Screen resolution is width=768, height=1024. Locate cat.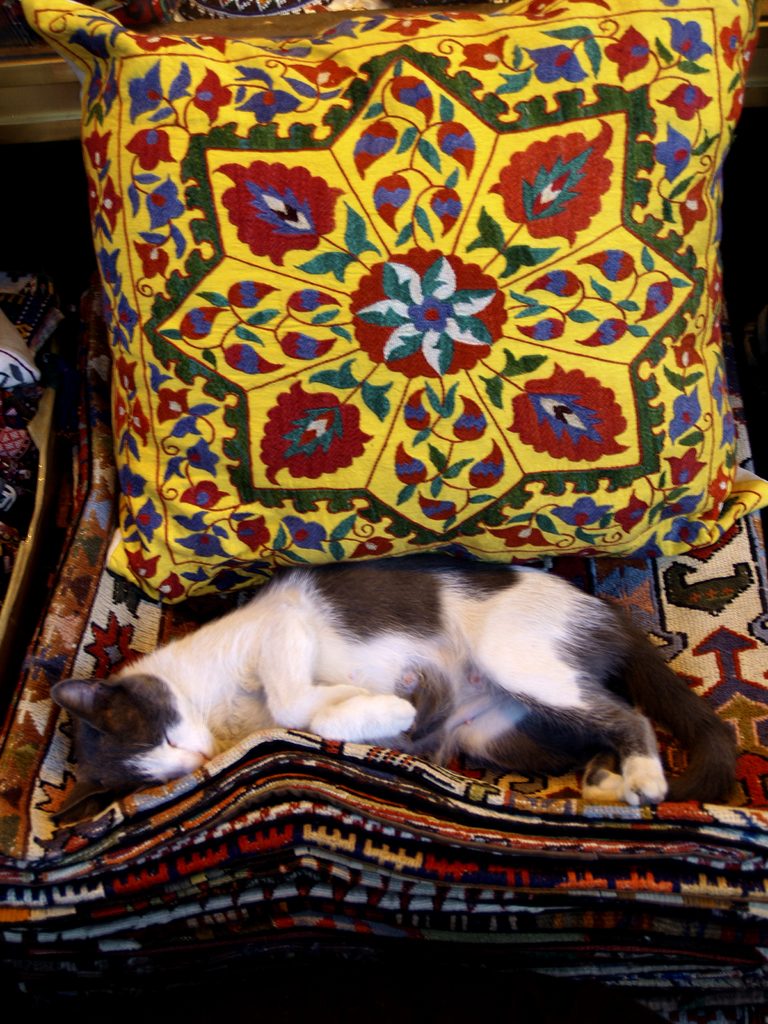
51:557:739:829.
